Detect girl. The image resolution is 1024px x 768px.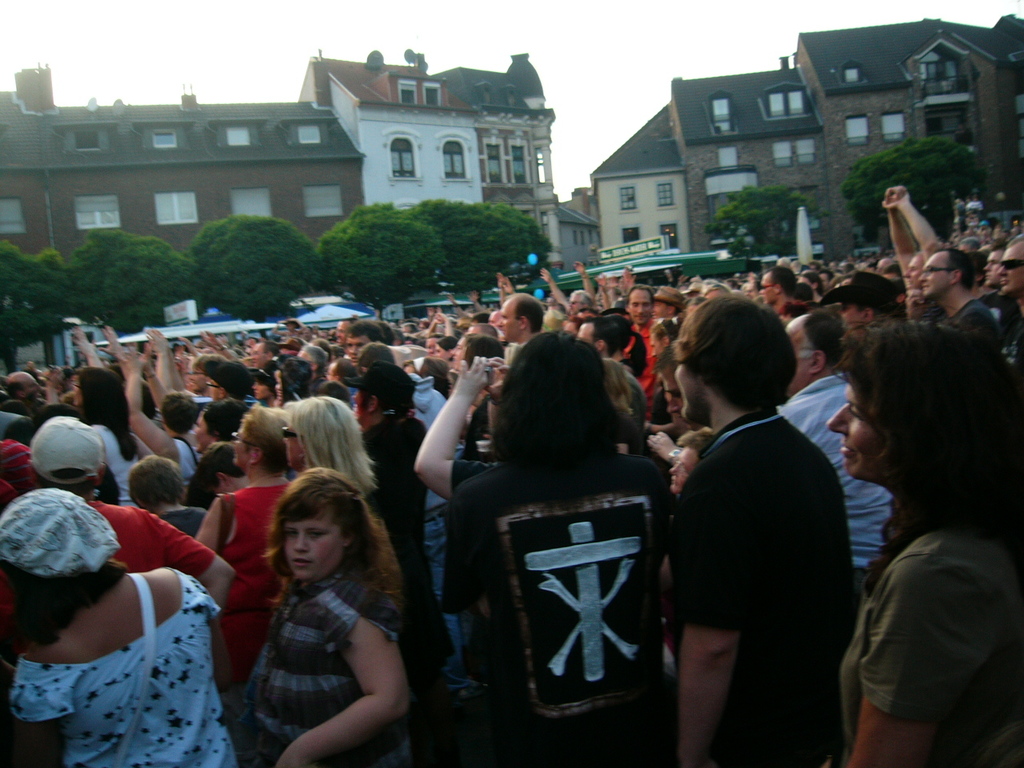
[284, 396, 375, 496].
